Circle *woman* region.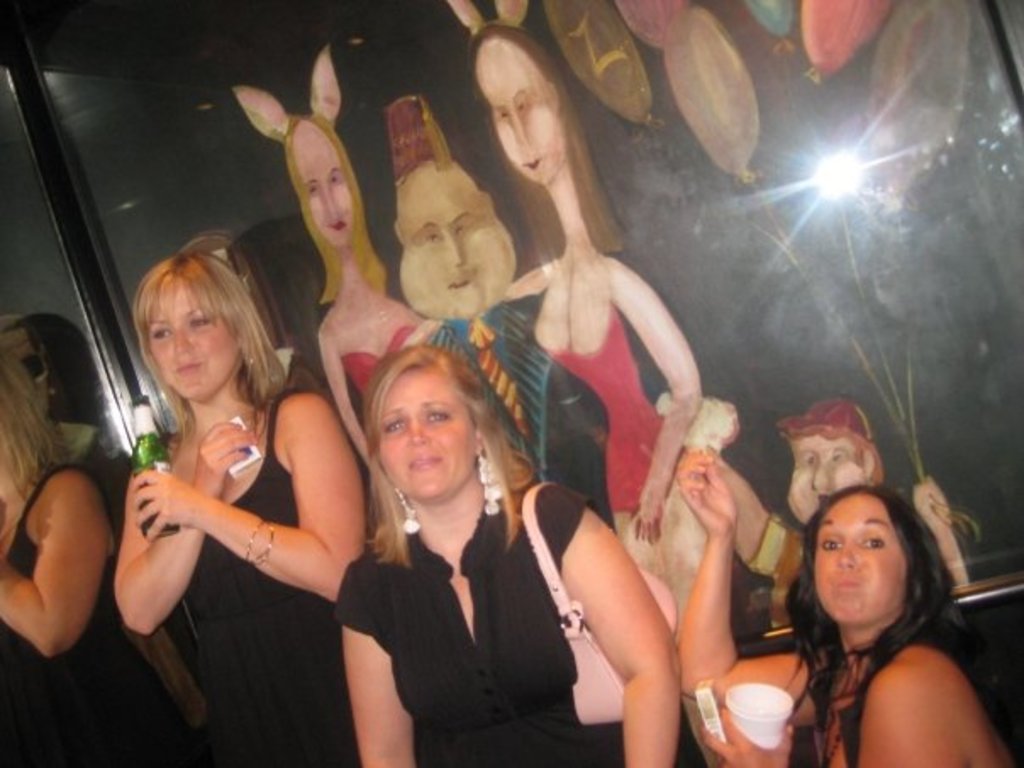
Region: <box>0,346,186,766</box>.
